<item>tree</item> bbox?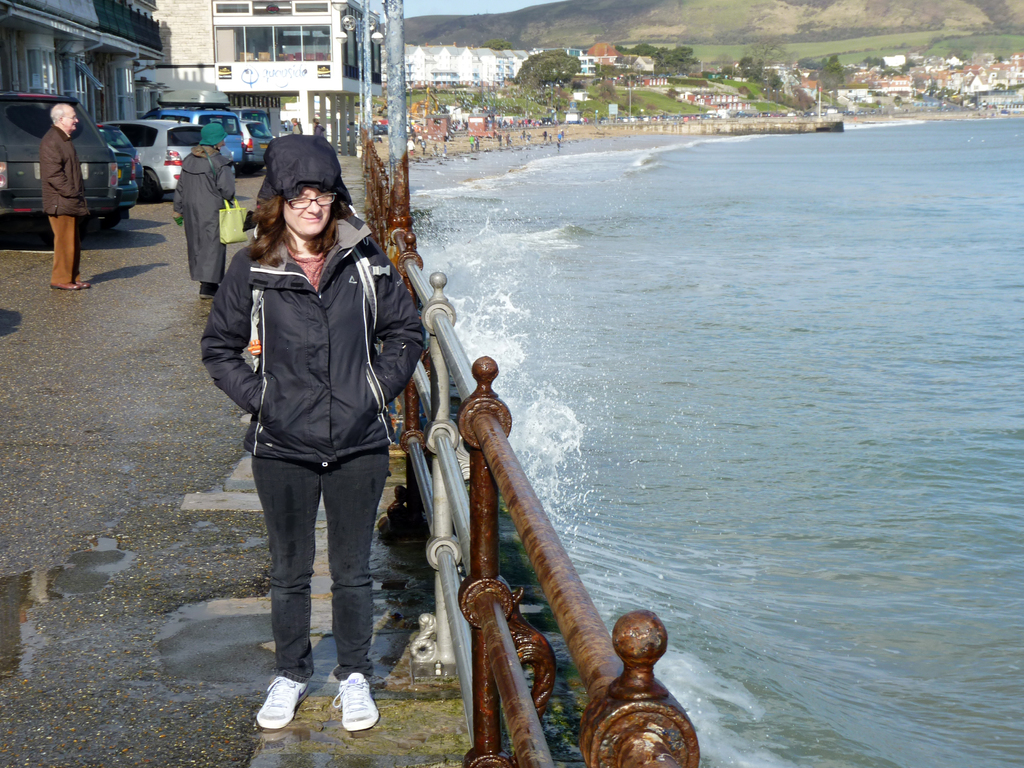
rect(768, 70, 785, 90)
